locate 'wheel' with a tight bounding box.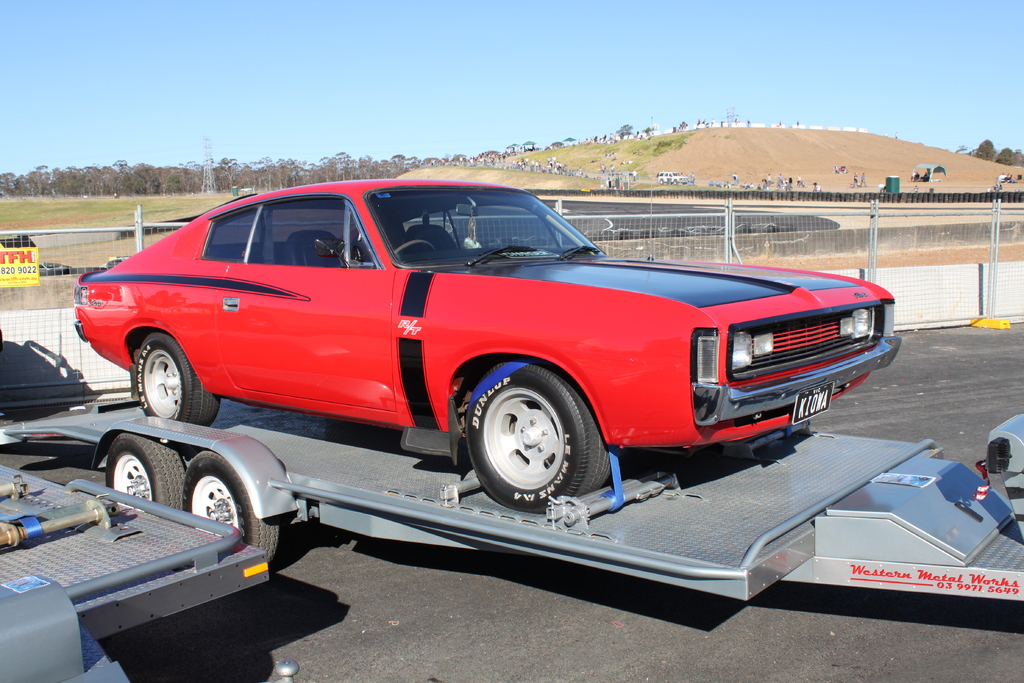
392 235 440 258.
